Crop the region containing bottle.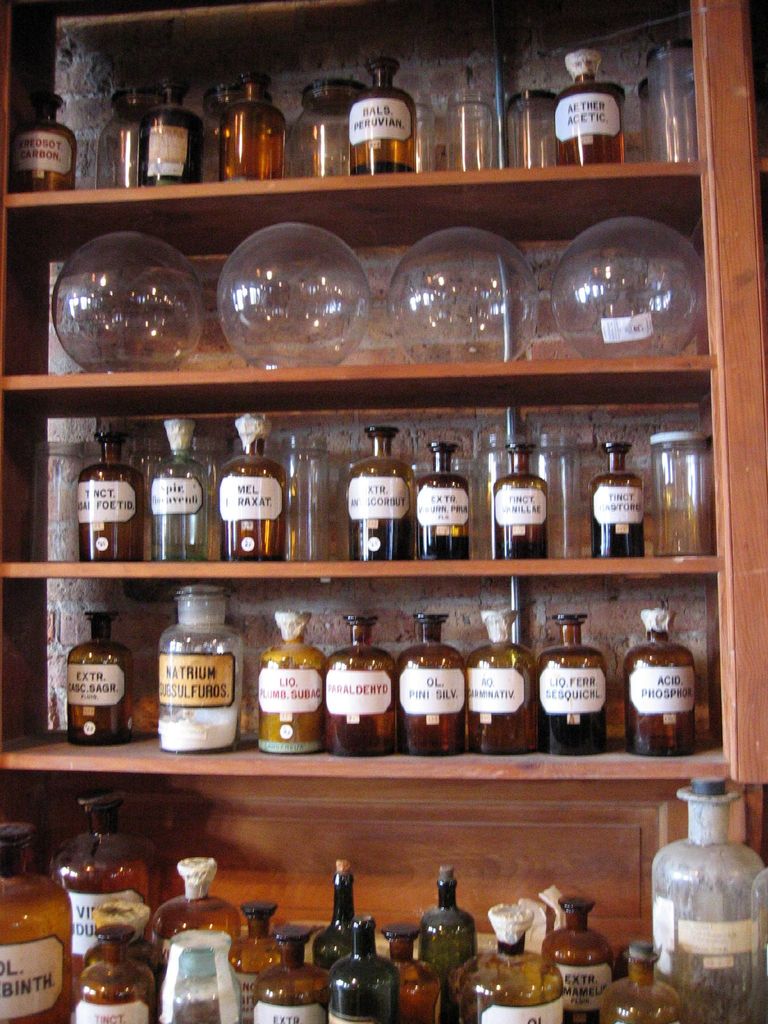
Crop region: {"x1": 311, "y1": 863, "x2": 358, "y2": 979}.
